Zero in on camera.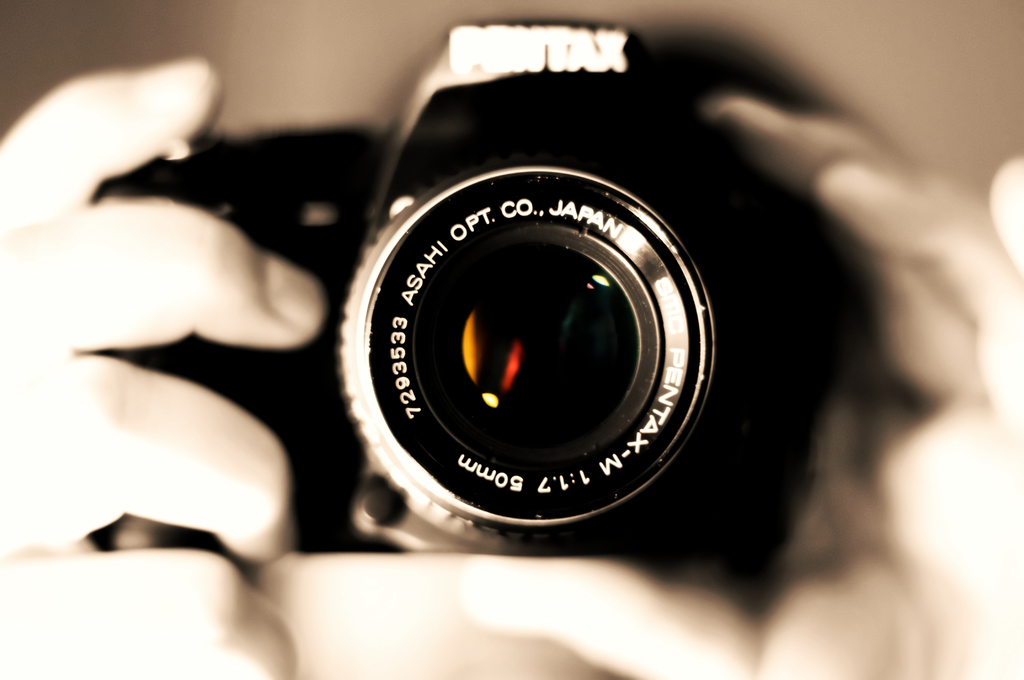
Zeroed in: Rect(88, 19, 861, 580).
